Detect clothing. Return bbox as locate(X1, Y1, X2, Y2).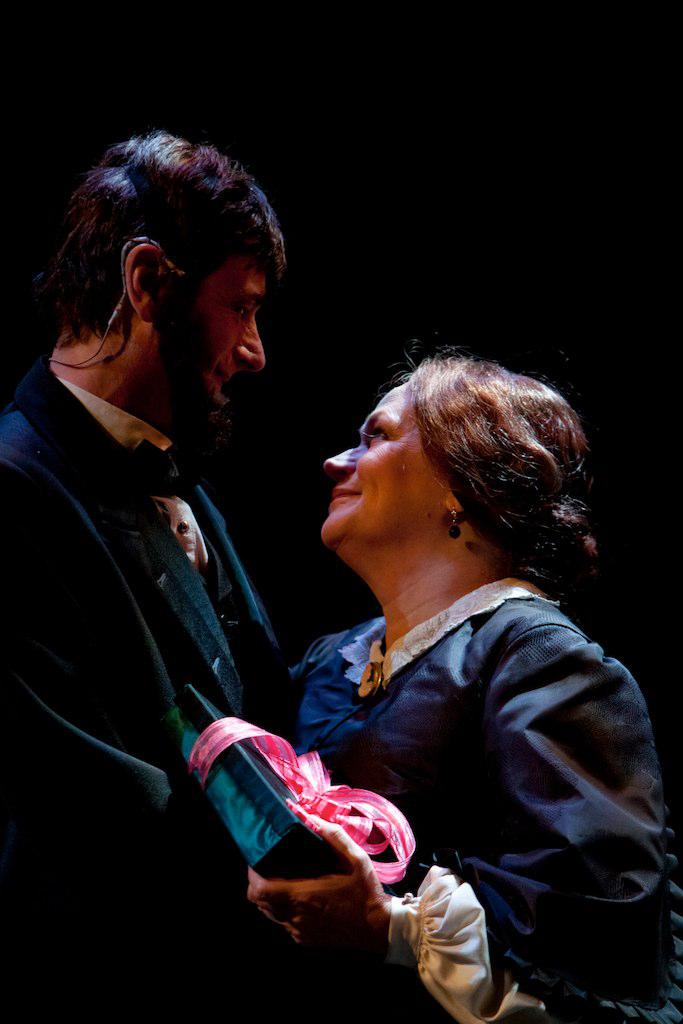
locate(282, 565, 677, 1023).
